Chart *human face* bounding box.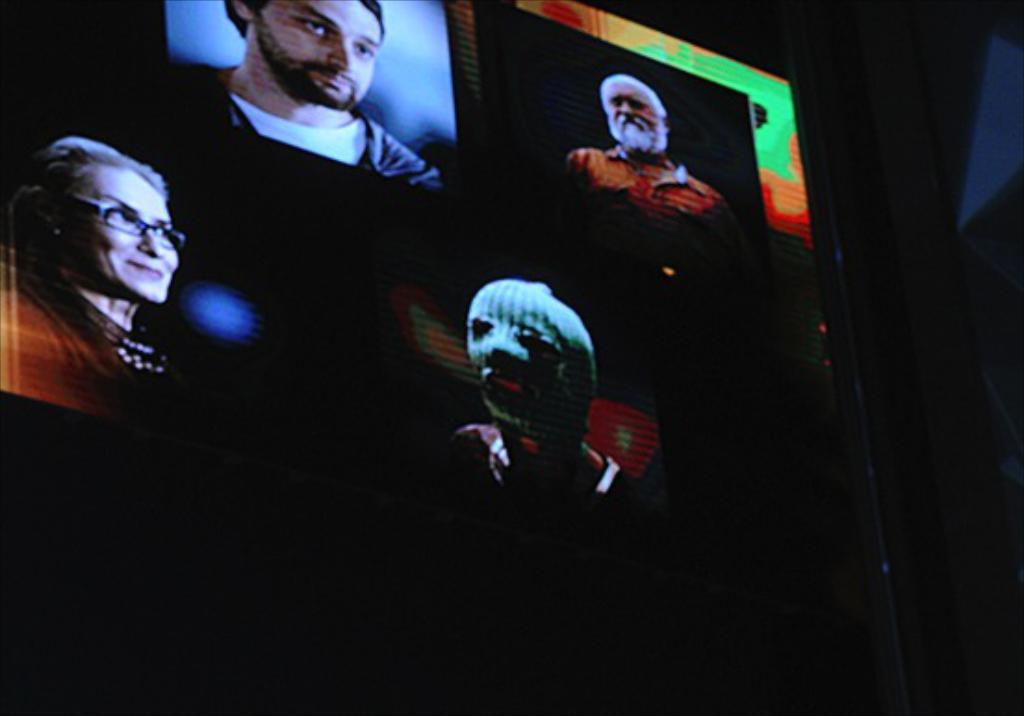
Charted: [250,0,377,104].
